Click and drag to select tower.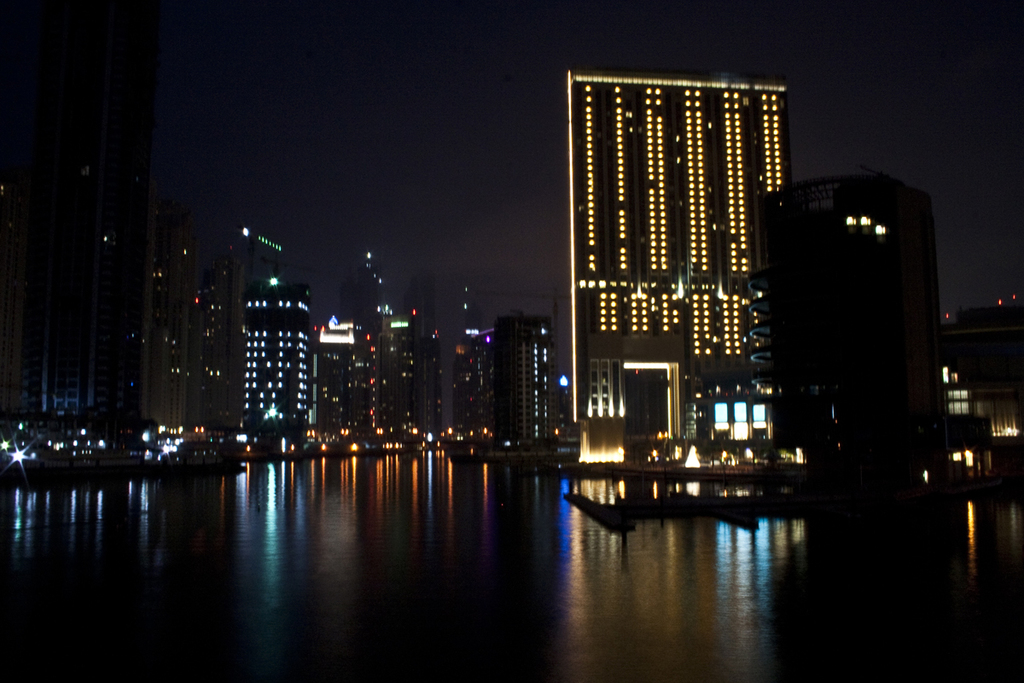
Selection: (left=43, top=103, right=149, bottom=443).
